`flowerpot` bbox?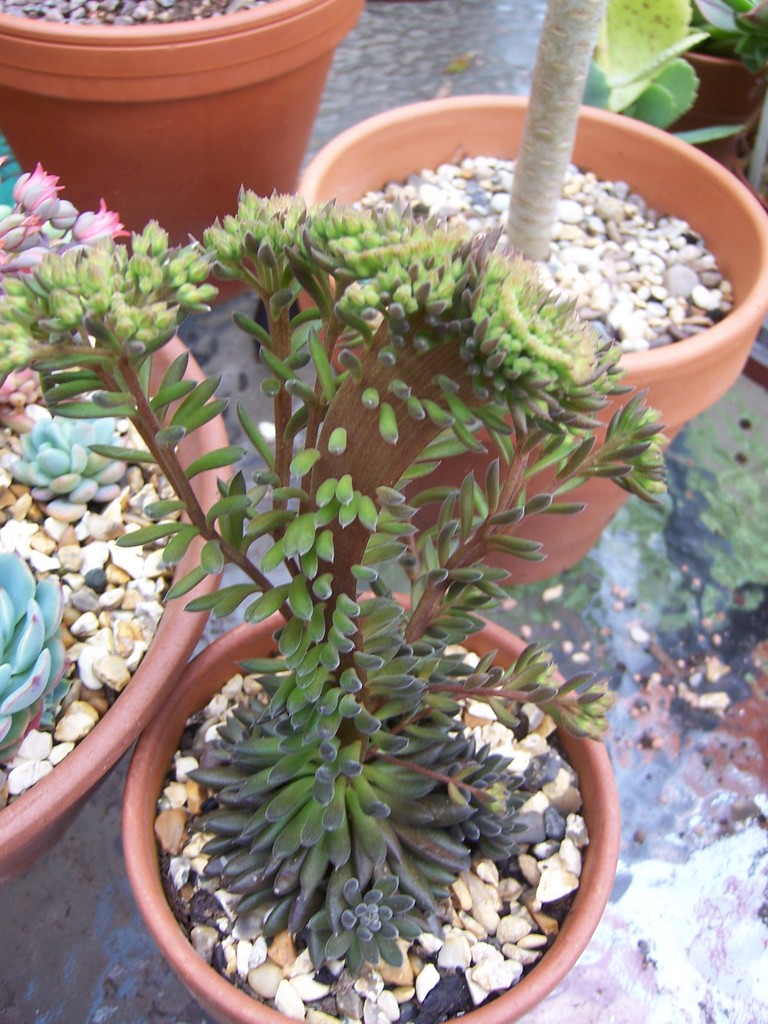
BBox(252, 104, 767, 646)
